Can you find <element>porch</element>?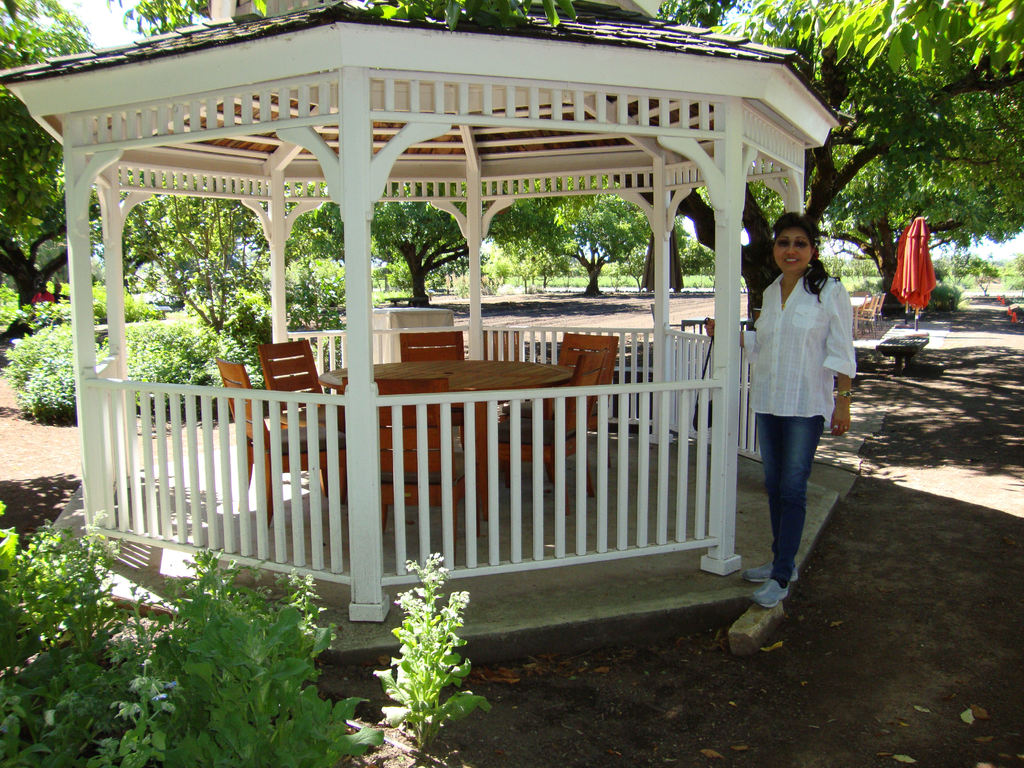
Yes, bounding box: region(4, 161, 890, 767).
